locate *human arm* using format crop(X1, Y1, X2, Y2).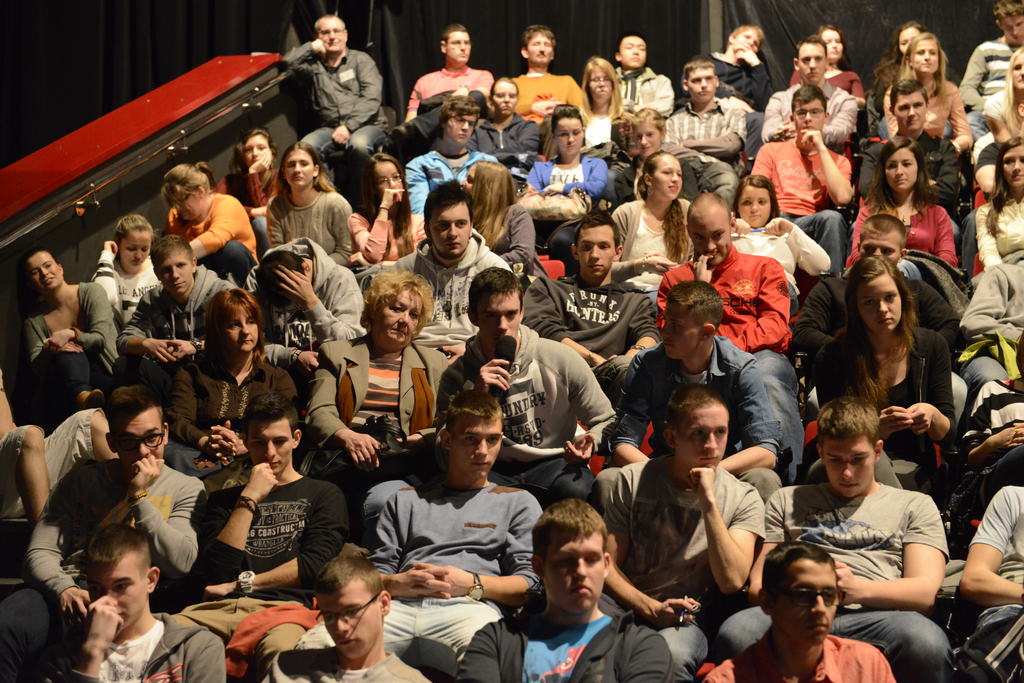
crop(790, 273, 847, 364).
